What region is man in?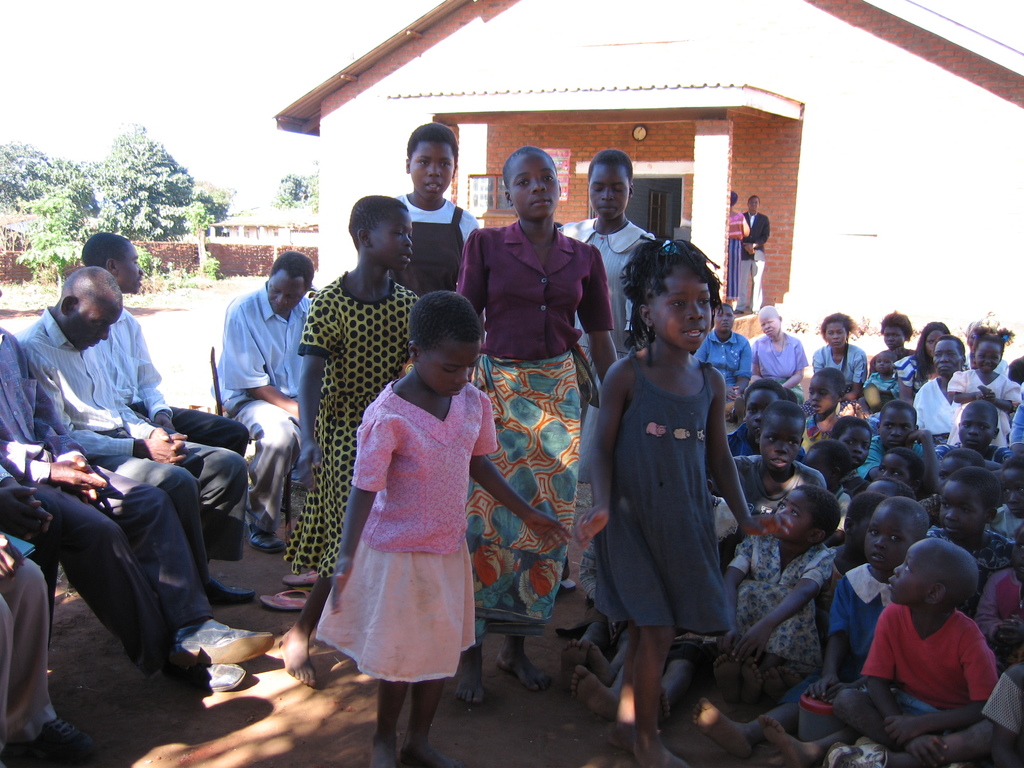
{"left": 0, "top": 531, "right": 93, "bottom": 767}.
